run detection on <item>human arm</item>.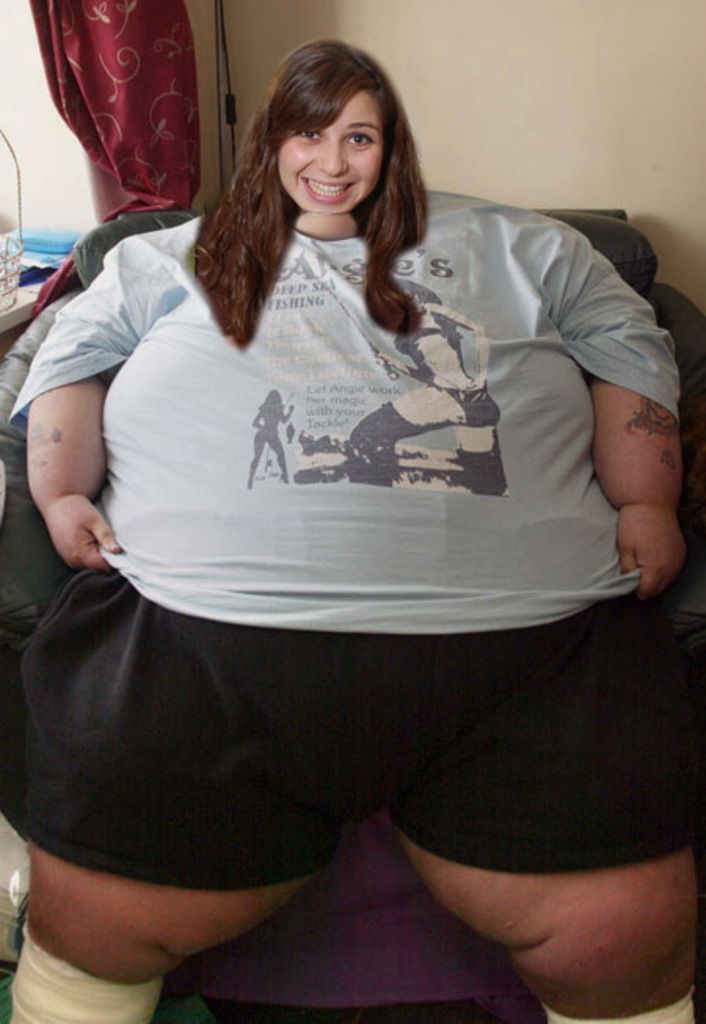
Result: detection(19, 257, 135, 577).
